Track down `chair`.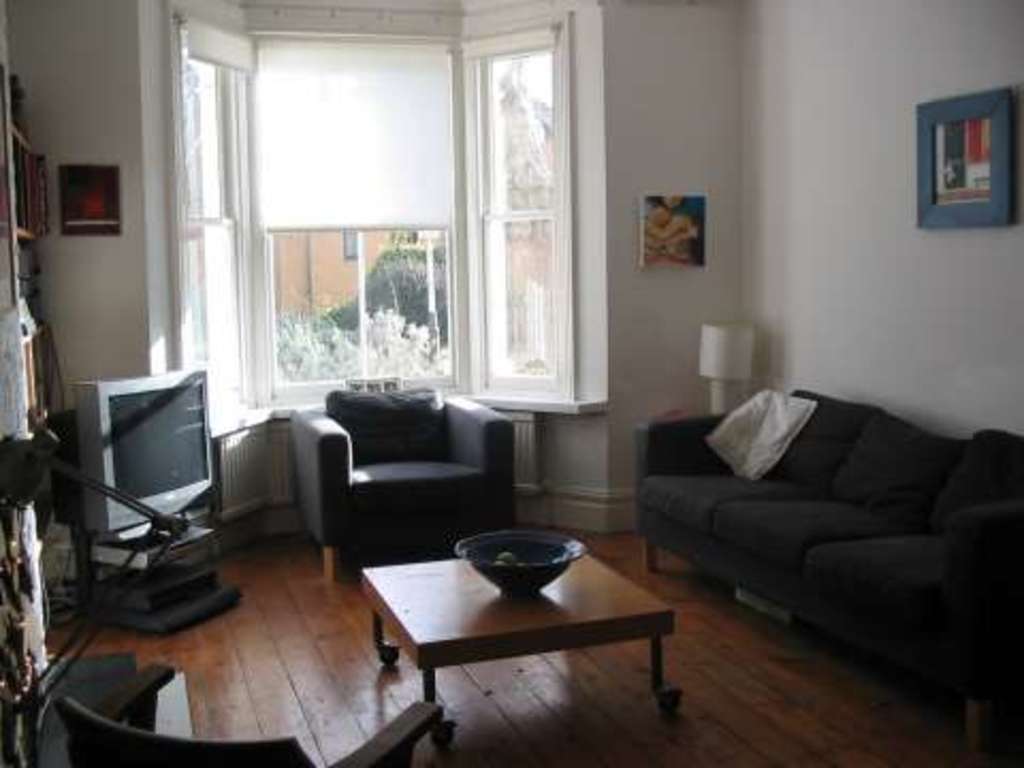
Tracked to detection(53, 657, 448, 766).
